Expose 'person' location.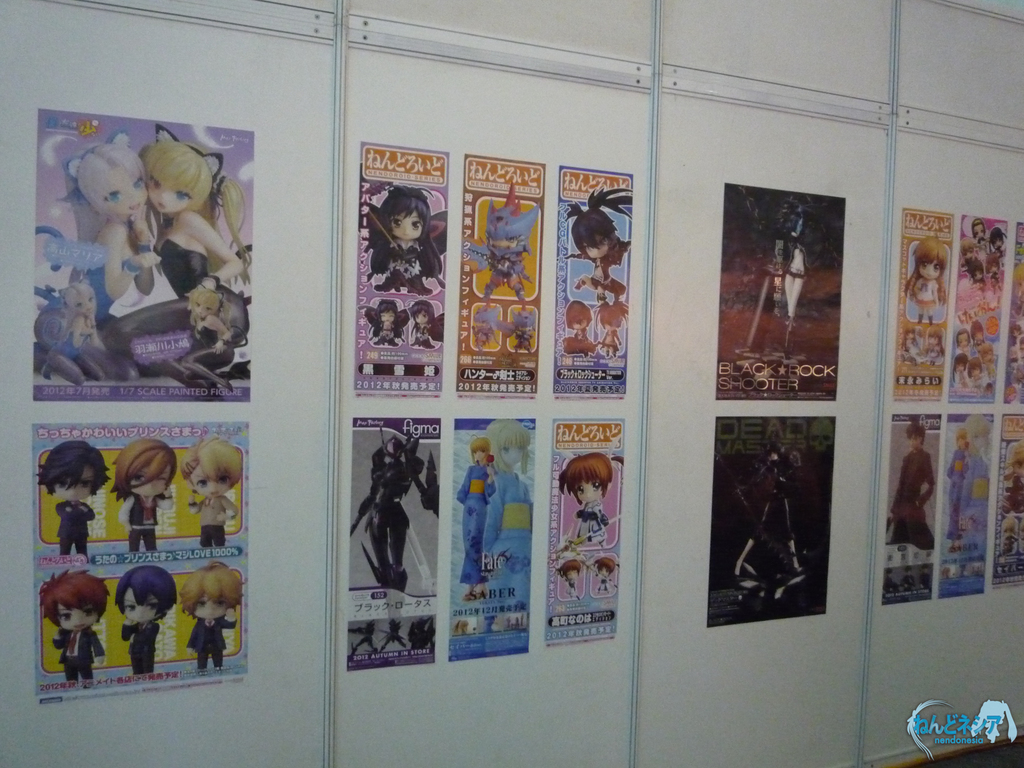
Exposed at detection(922, 329, 950, 364).
